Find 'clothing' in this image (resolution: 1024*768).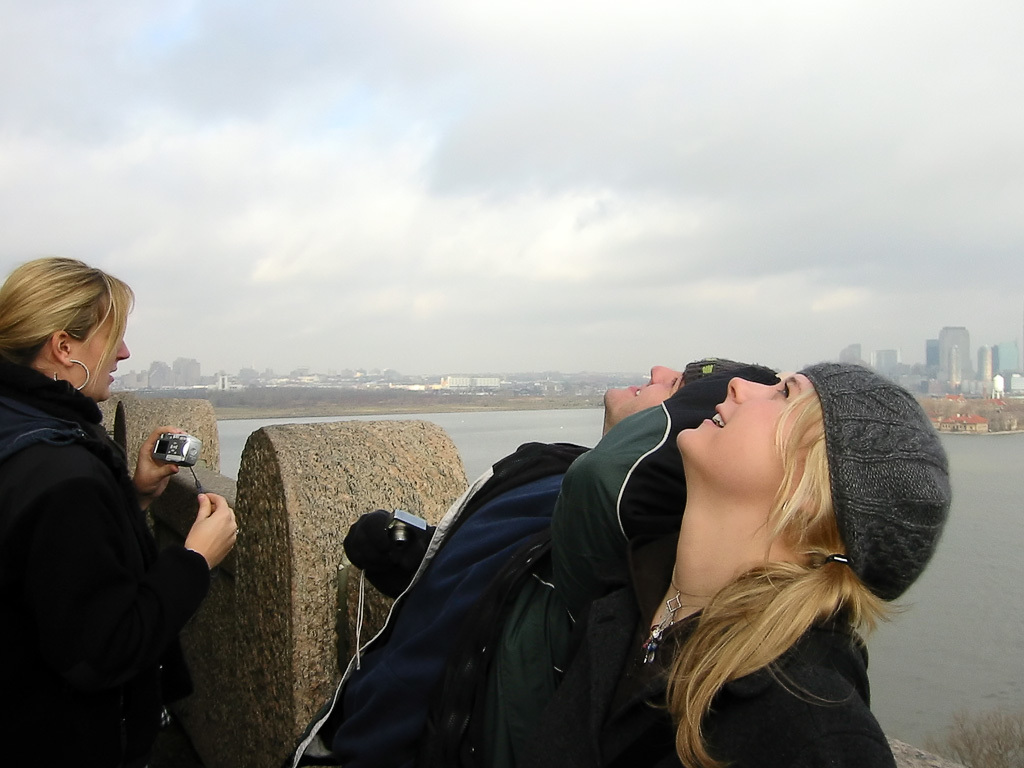
detection(280, 351, 779, 767).
